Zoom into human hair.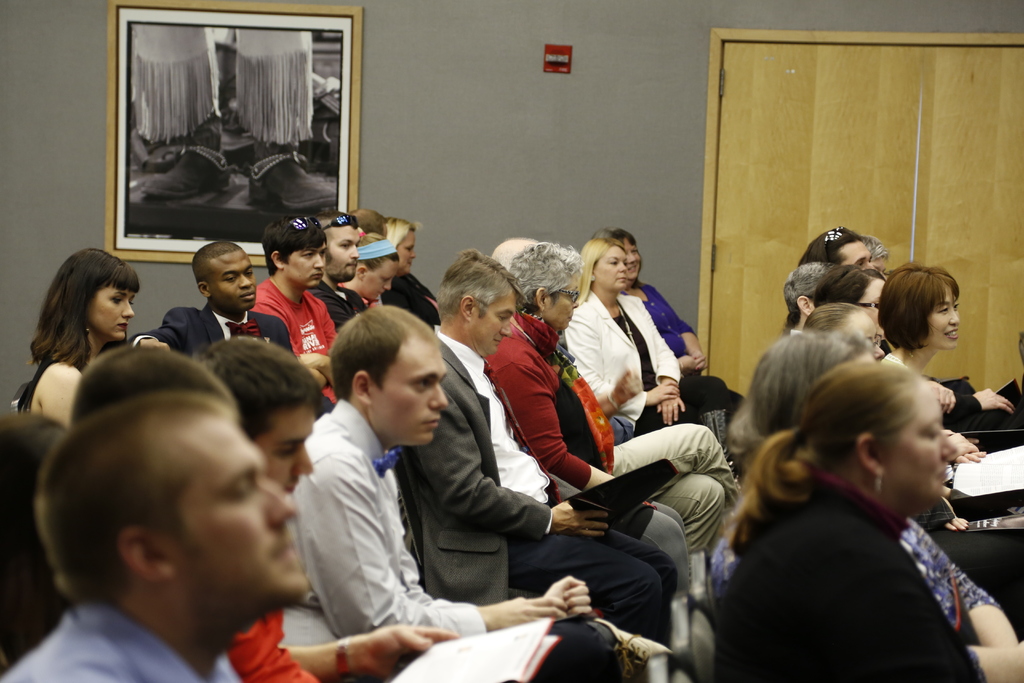
Zoom target: locate(186, 332, 328, 447).
